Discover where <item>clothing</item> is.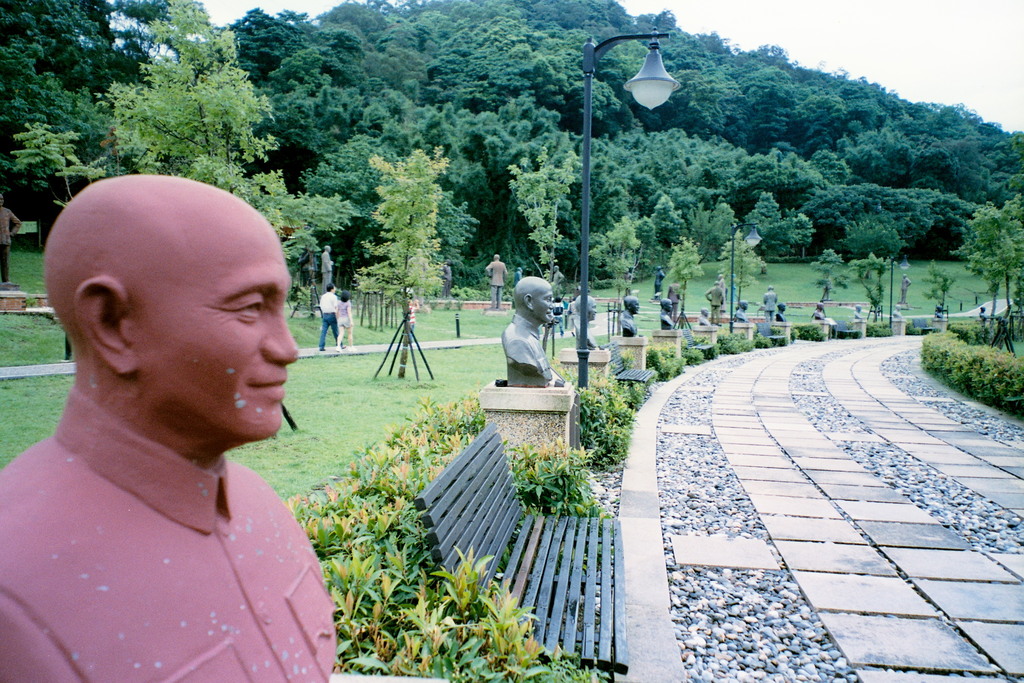
Discovered at bbox=[779, 314, 785, 321].
